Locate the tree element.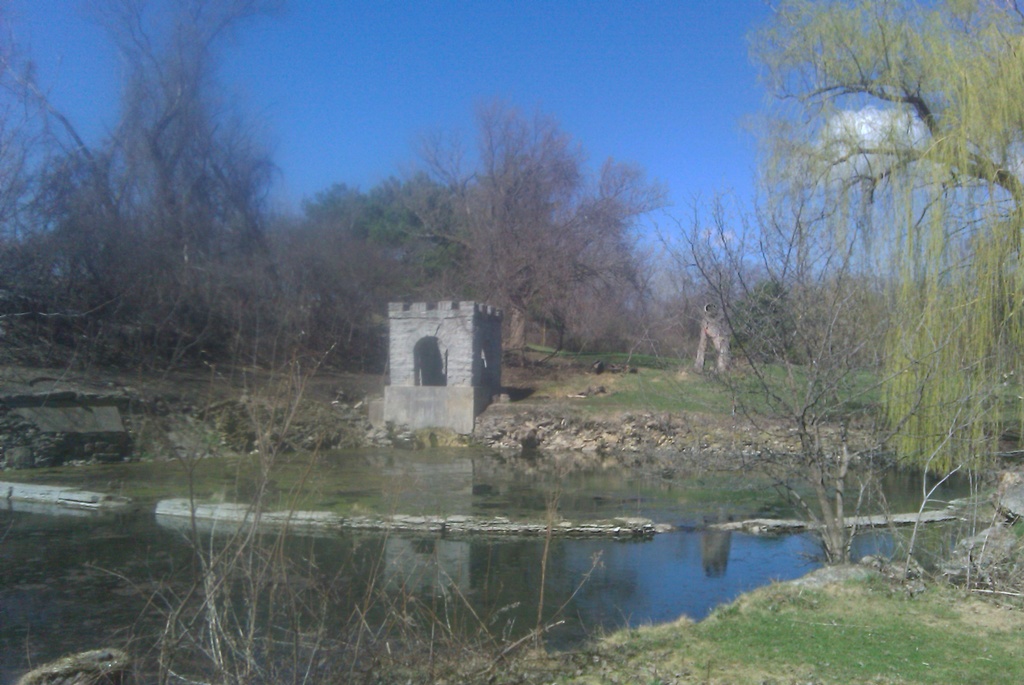
Element bbox: (684,261,901,385).
